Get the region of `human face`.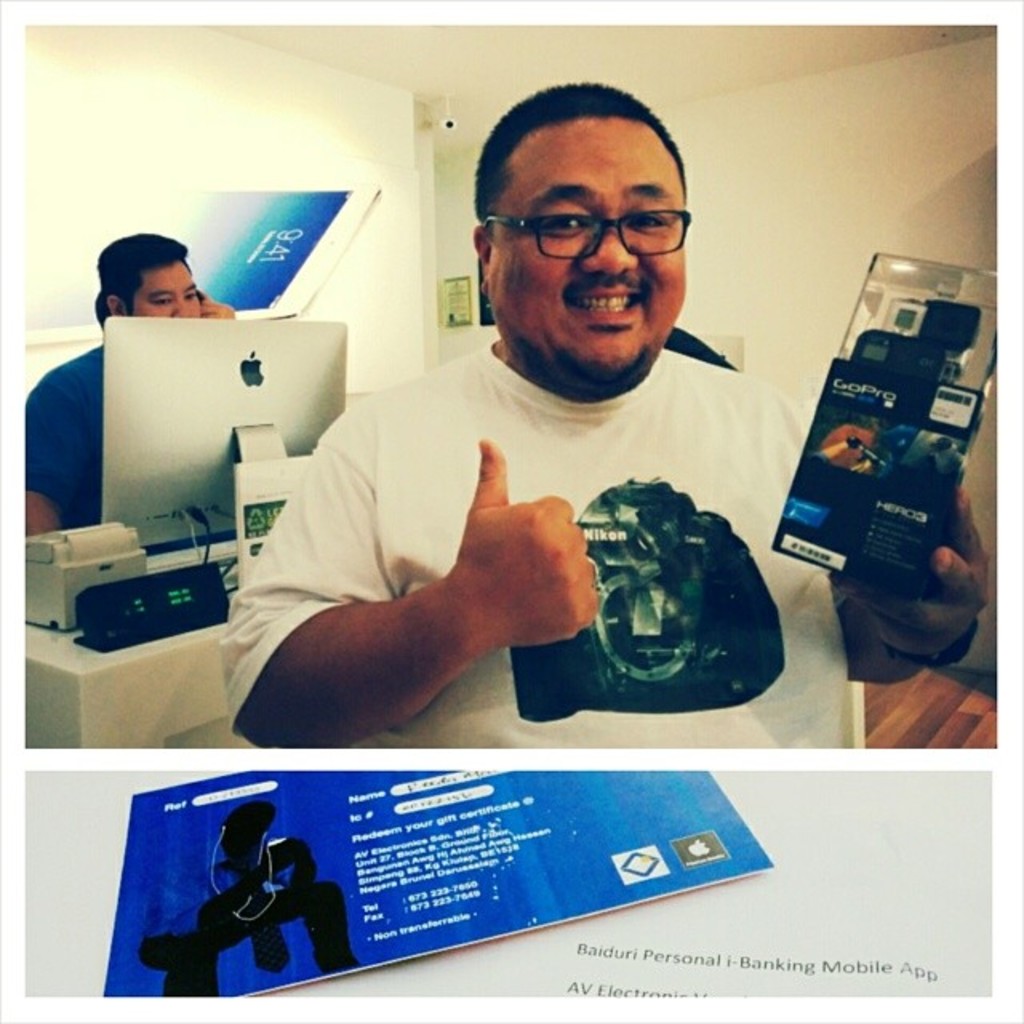
490:115:683:366.
